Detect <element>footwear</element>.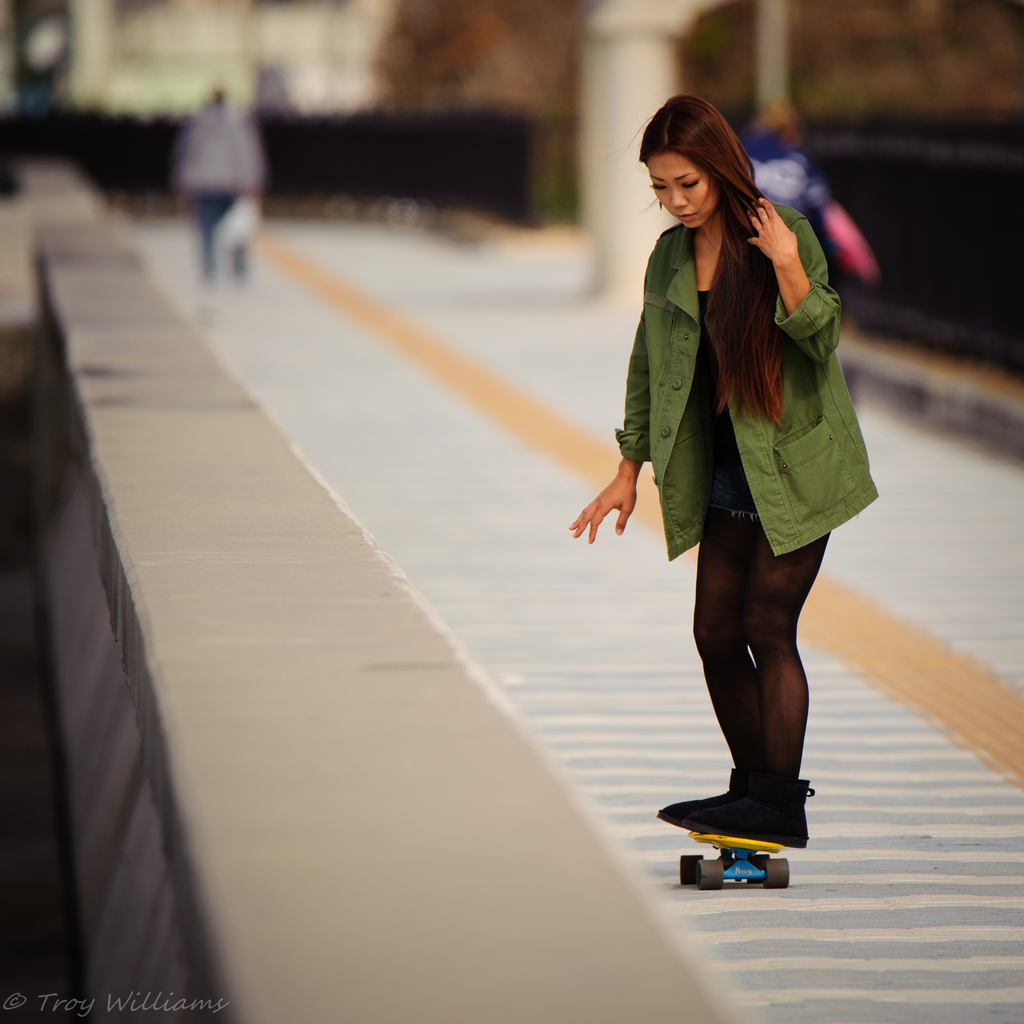
Detected at [647,765,746,830].
